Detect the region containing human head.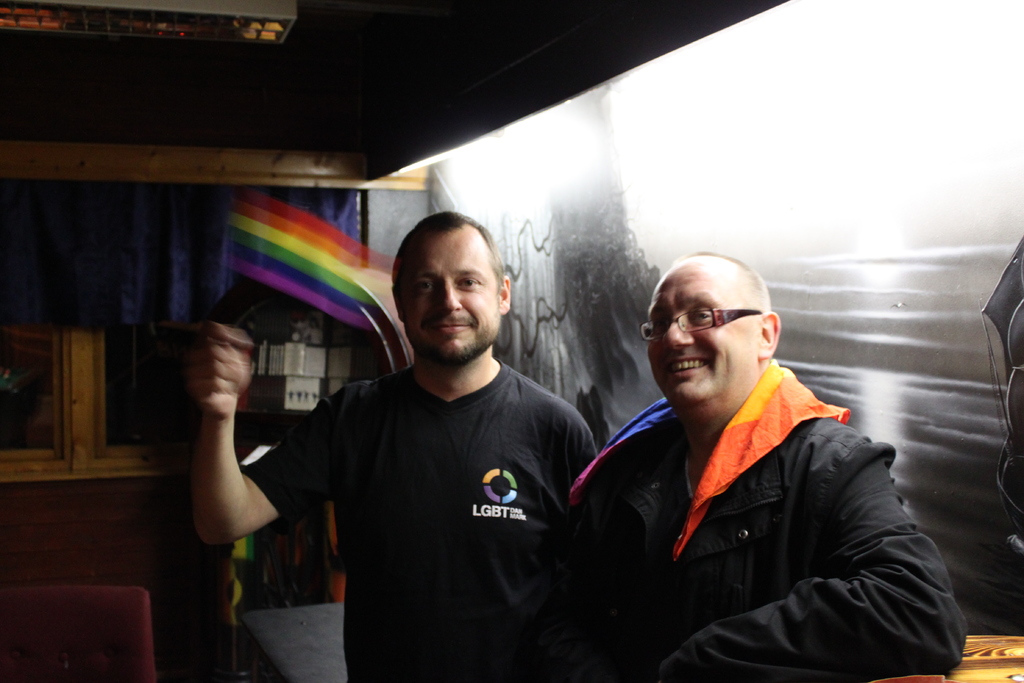
locate(644, 251, 797, 409).
